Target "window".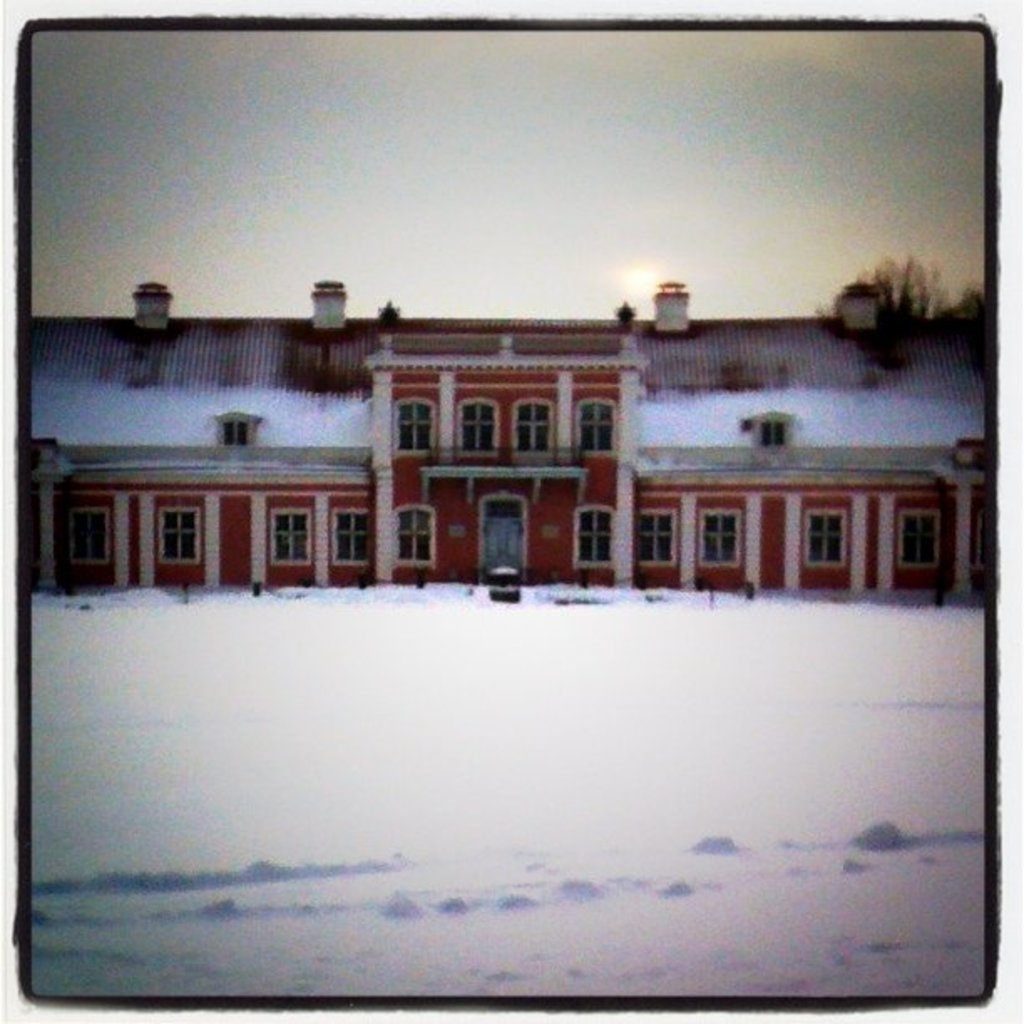
Target region: 161/509/201/557.
